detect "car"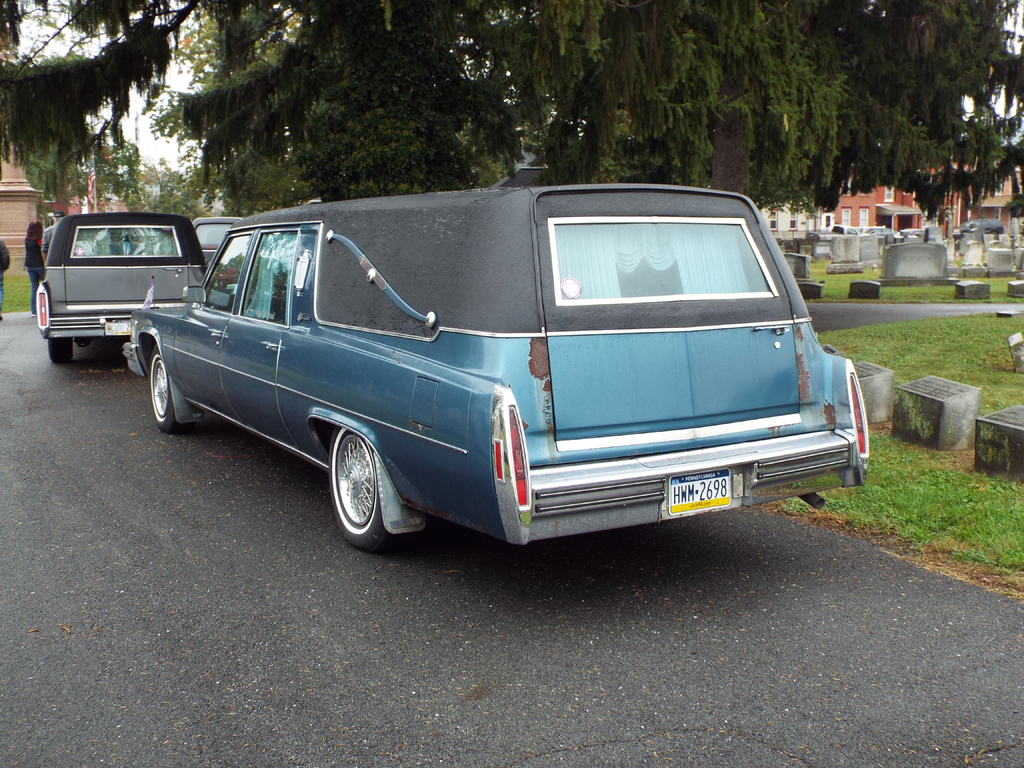
detection(862, 225, 898, 235)
